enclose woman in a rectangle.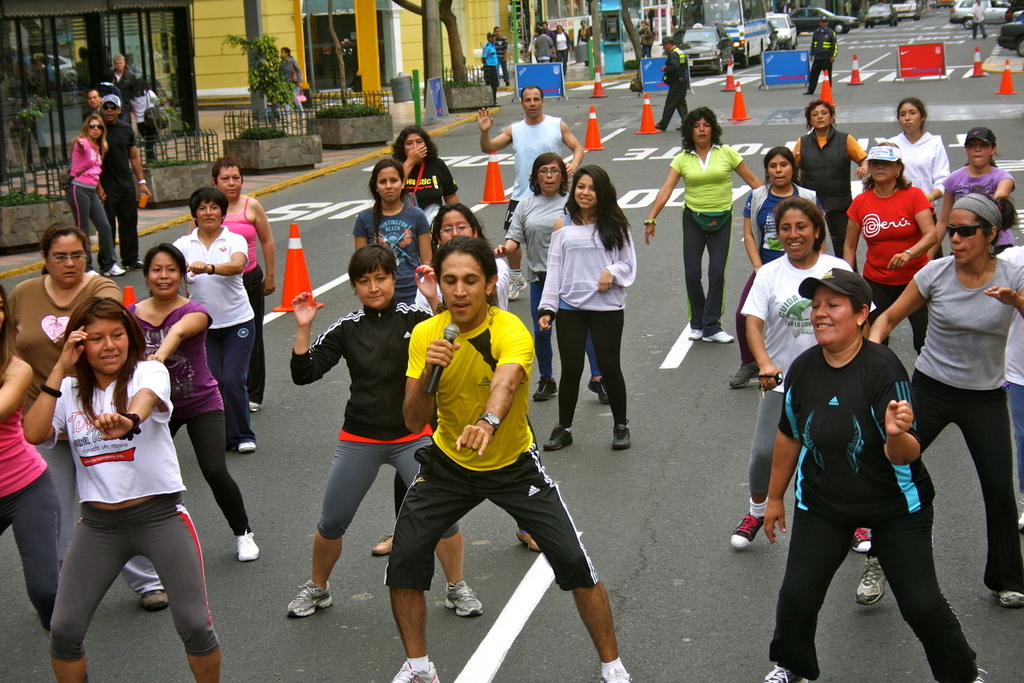
[858, 193, 1023, 604].
